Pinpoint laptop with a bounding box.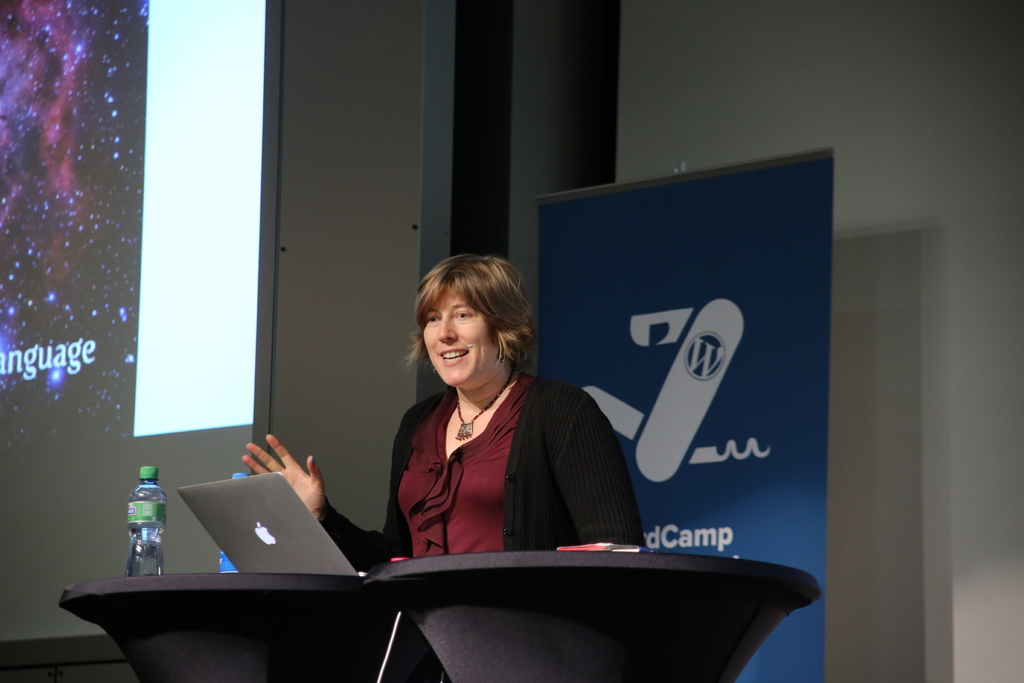
crop(173, 470, 368, 577).
